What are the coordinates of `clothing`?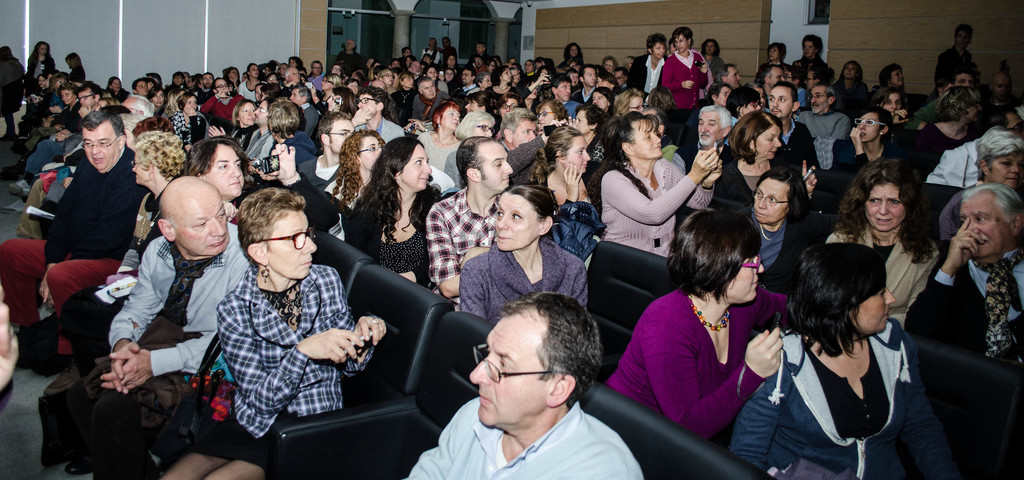
select_region(415, 131, 463, 170).
